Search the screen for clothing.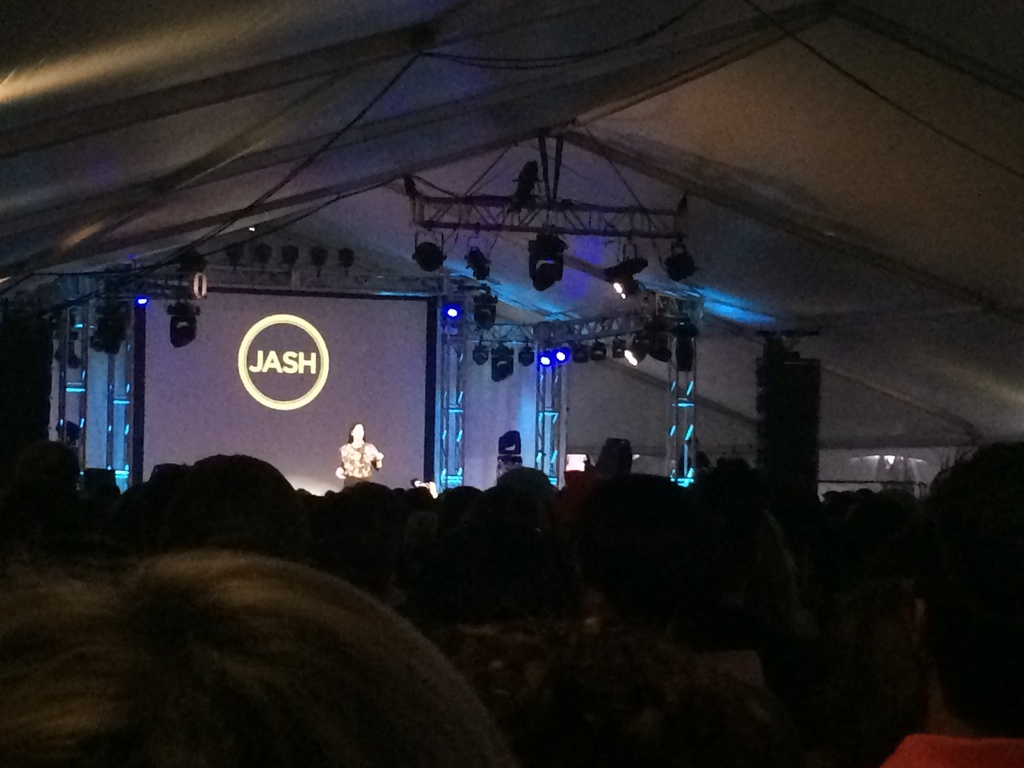
Found at (342, 441, 383, 491).
